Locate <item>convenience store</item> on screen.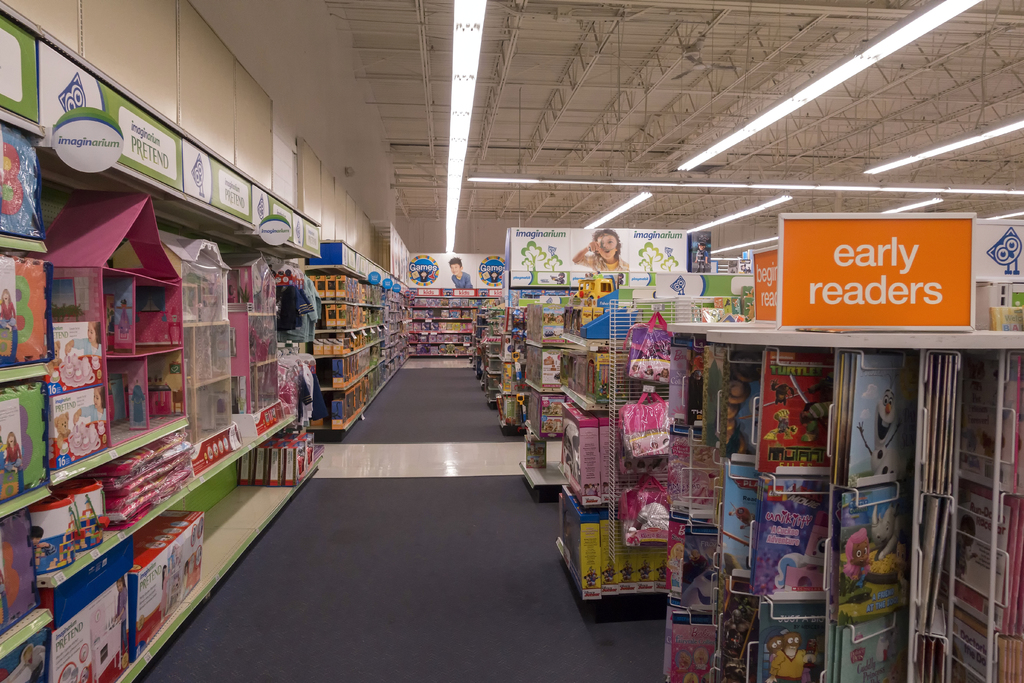
On screen at select_region(28, 60, 1005, 648).
